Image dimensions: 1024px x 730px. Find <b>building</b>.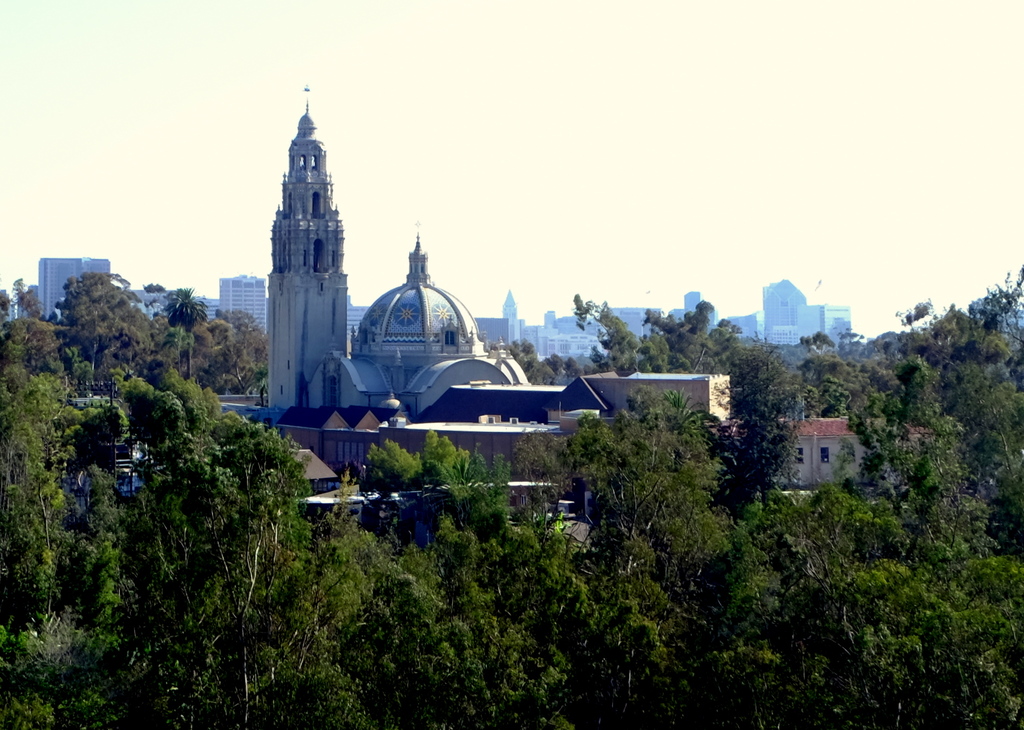
[219,275,270,337].
